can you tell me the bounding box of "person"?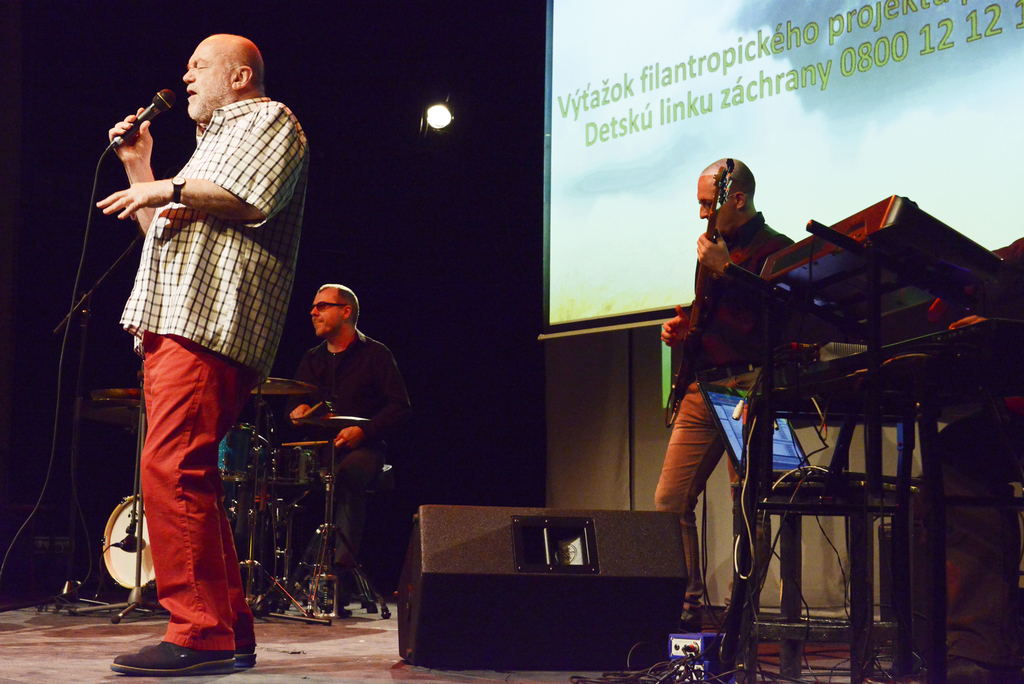
region(289, 288, 386, 611).
